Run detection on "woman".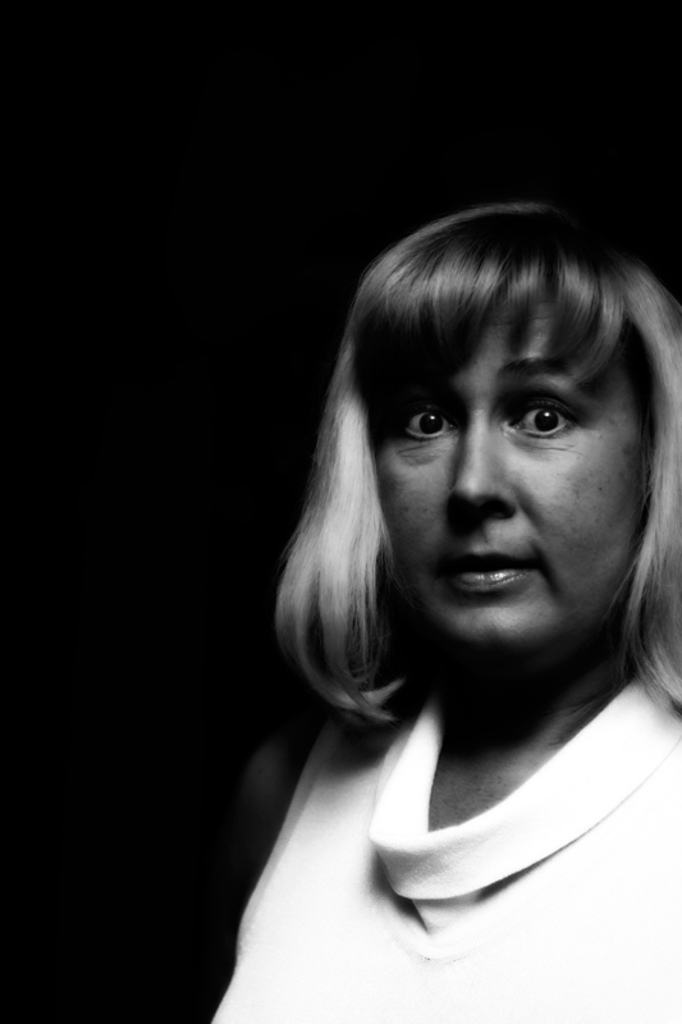
Result: [193, 156, 681, 984].
